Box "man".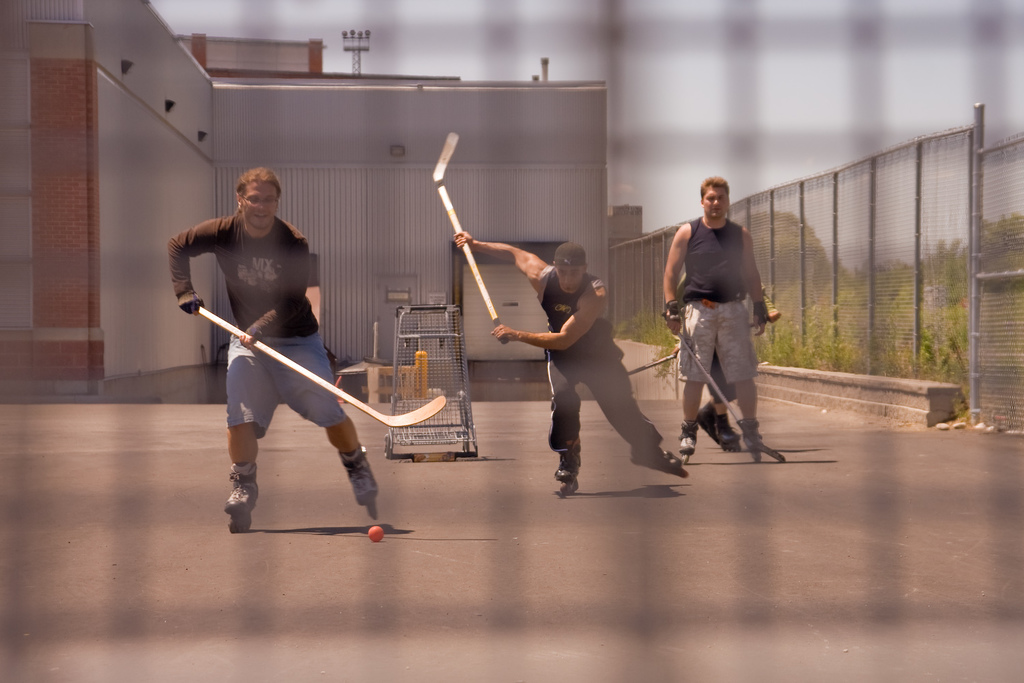
{"x1": 679, "y1": 176, "x2": 769, "y2": 462}.
